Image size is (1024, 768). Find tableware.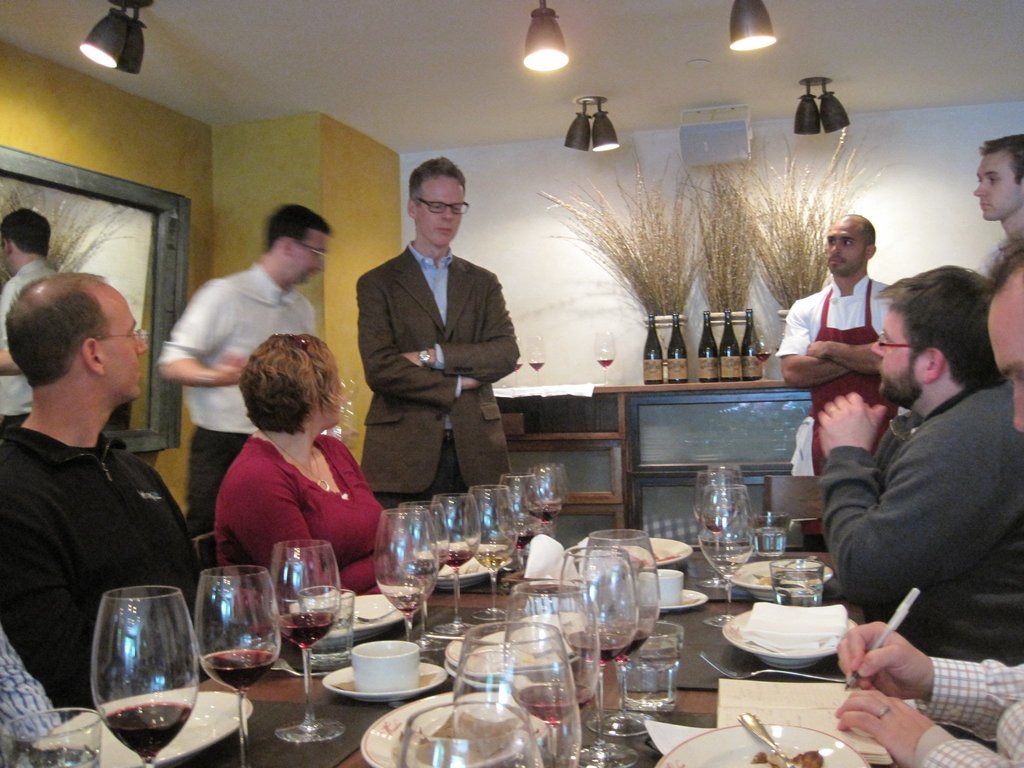
348/640/419/691.
